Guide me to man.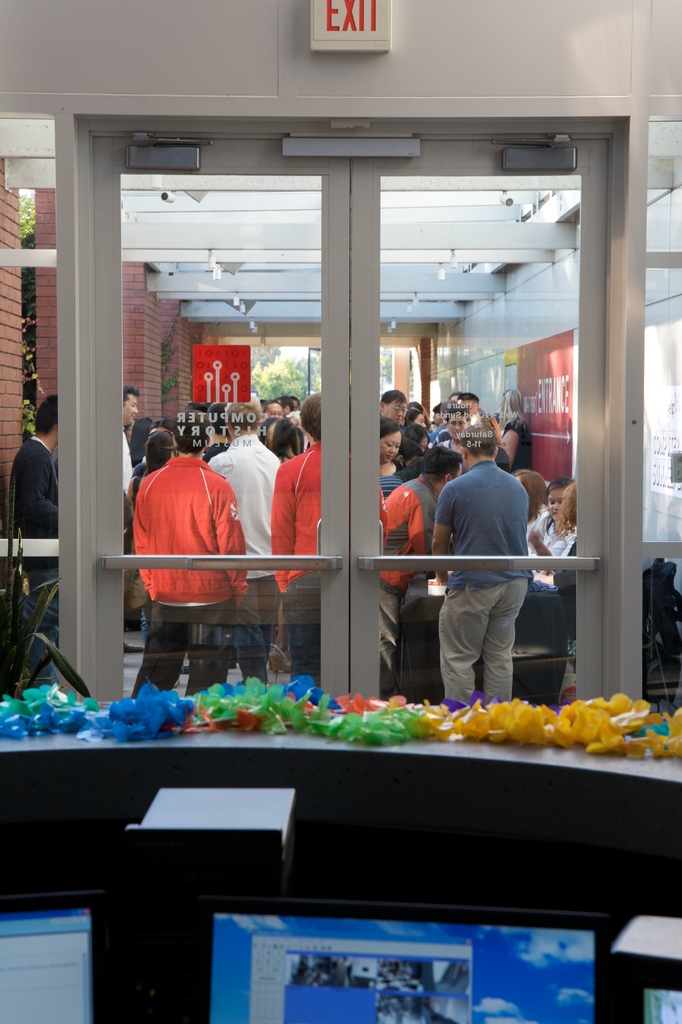
Guidance: {"left": 215, "top": 401, "right": 355, "bottom": 717}.
